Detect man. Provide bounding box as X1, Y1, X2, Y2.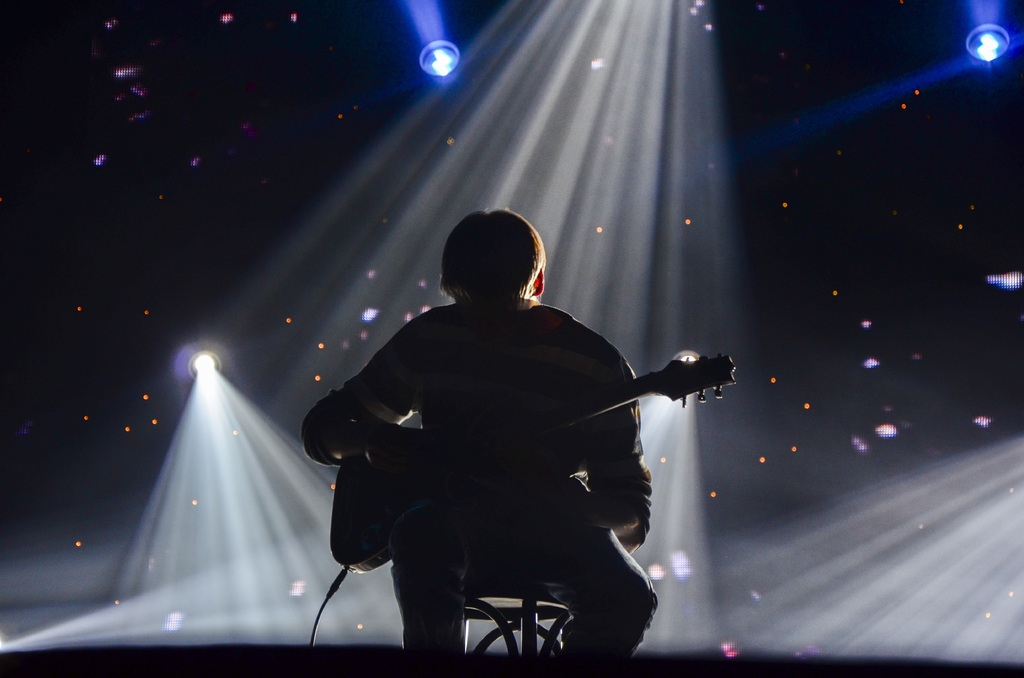
308, 202, 700, 675.
